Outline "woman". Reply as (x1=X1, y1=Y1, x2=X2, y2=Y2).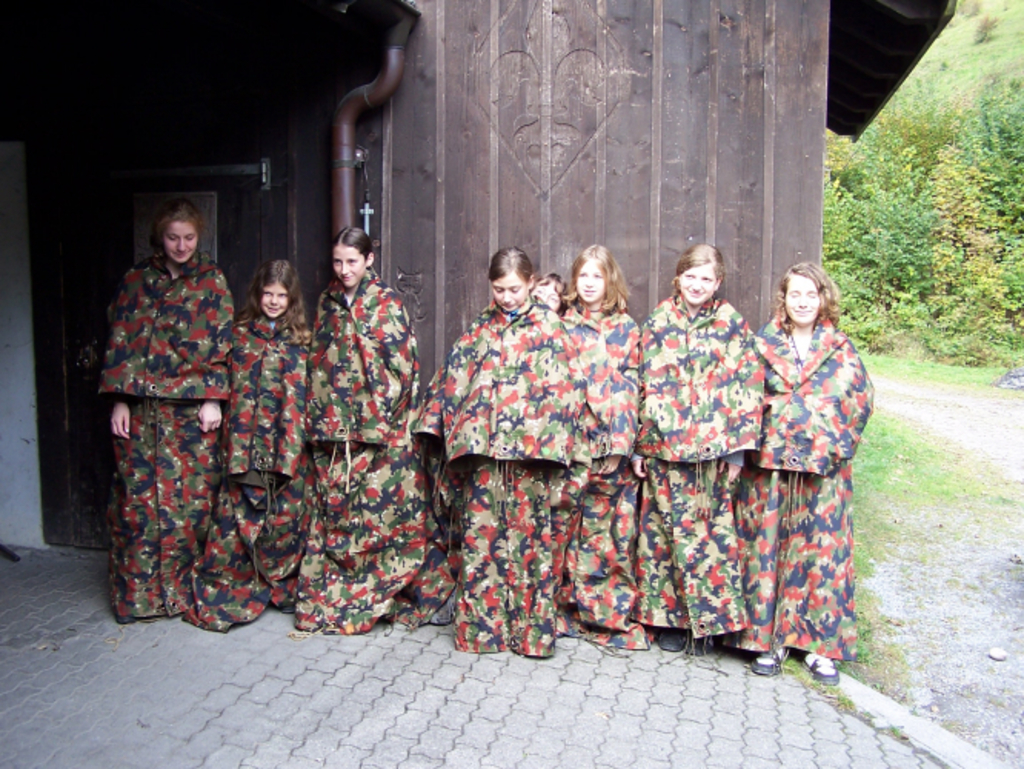
(x1=723, y1=243, x2=873, y2=684).
